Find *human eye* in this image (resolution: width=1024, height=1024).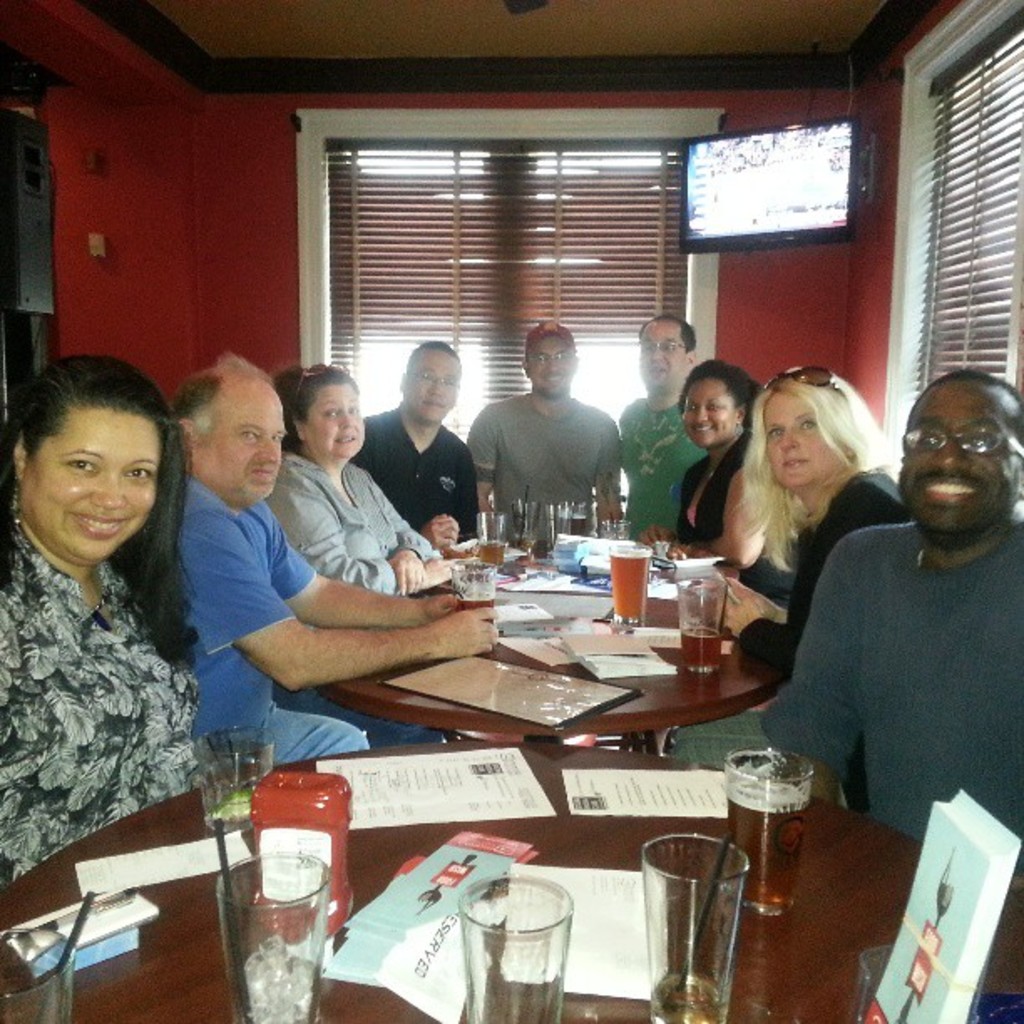
765/422/783/438.
